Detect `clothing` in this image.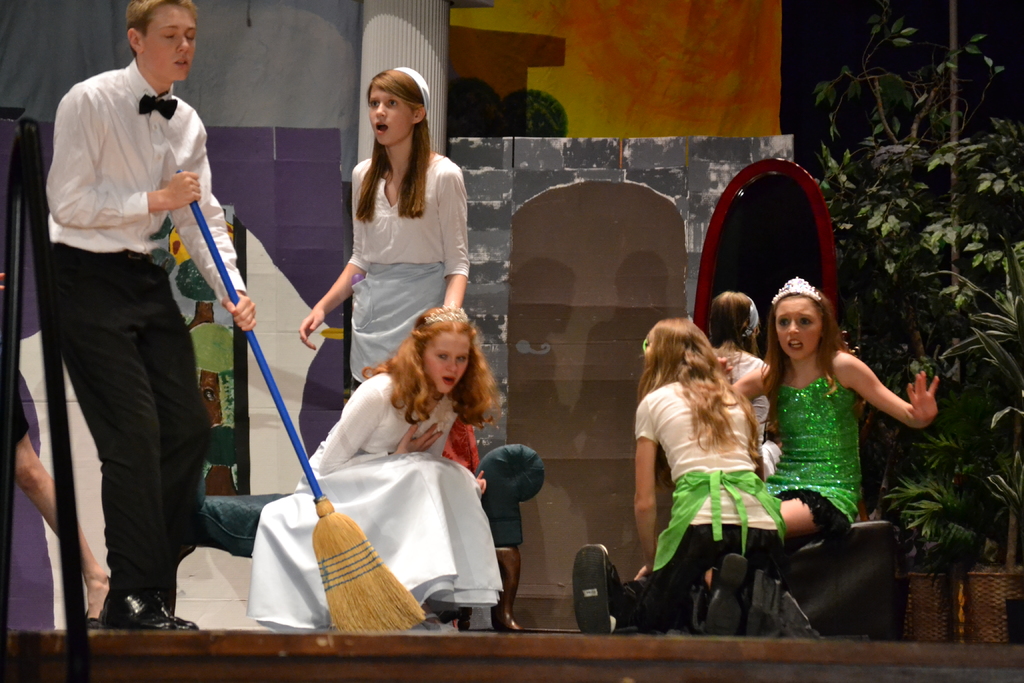
Detection: BBox(627, 370, 864, 646).
